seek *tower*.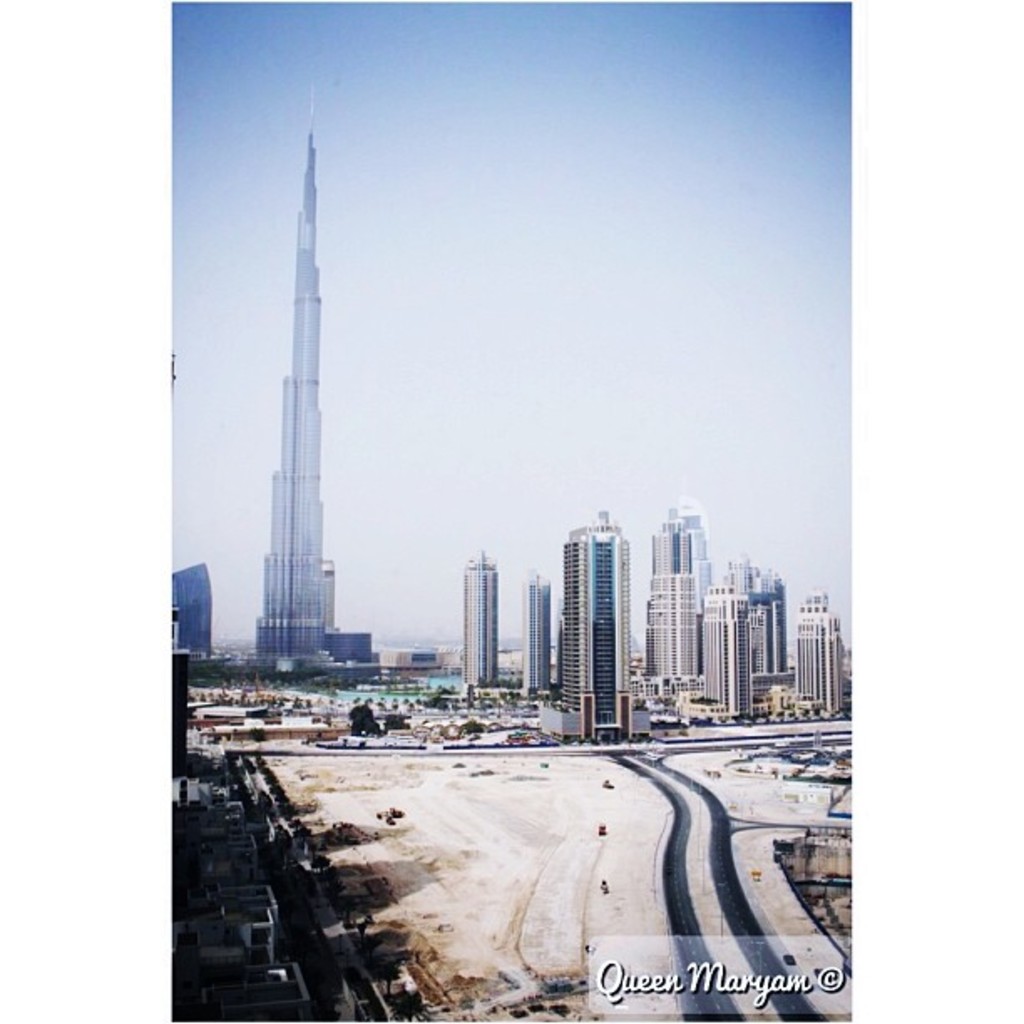
x1=793, y1=602, x2=843, y2=721.
